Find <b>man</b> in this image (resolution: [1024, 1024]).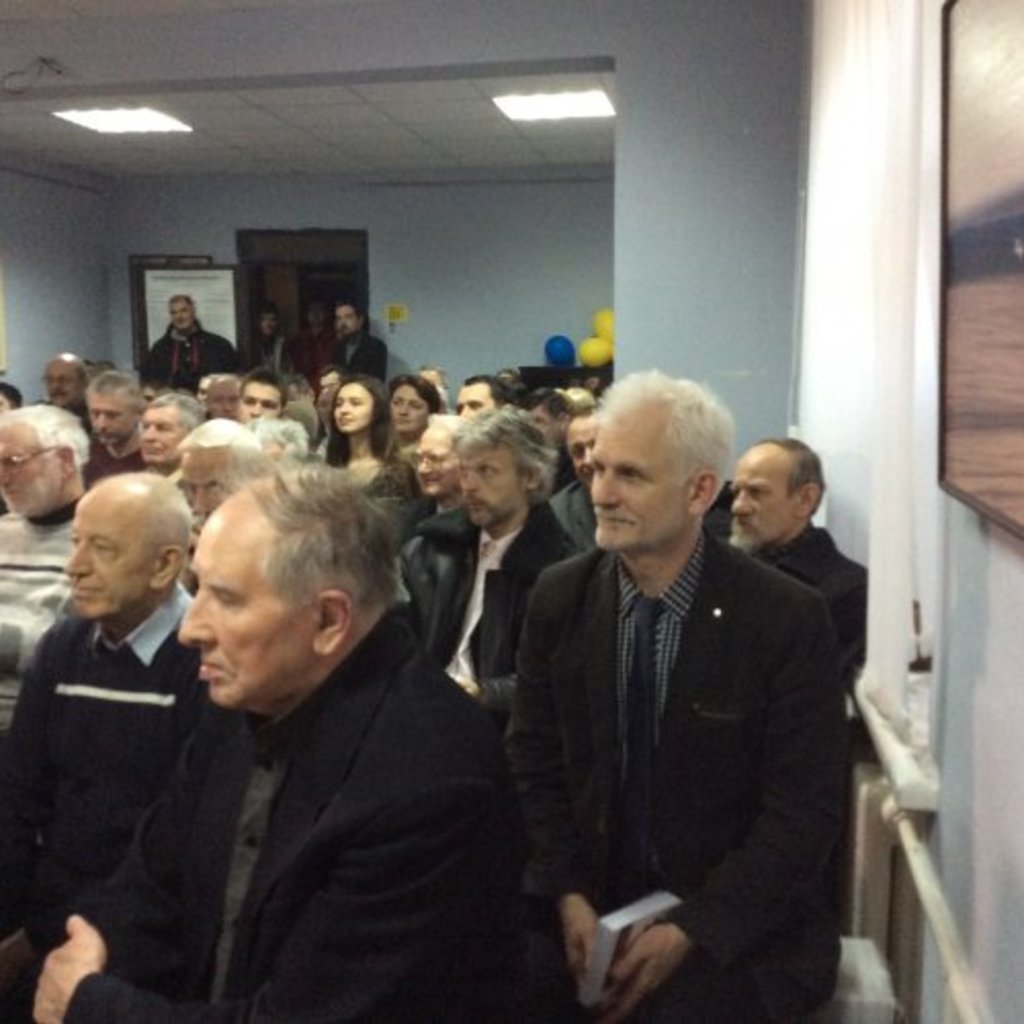
197/375/250/422.
